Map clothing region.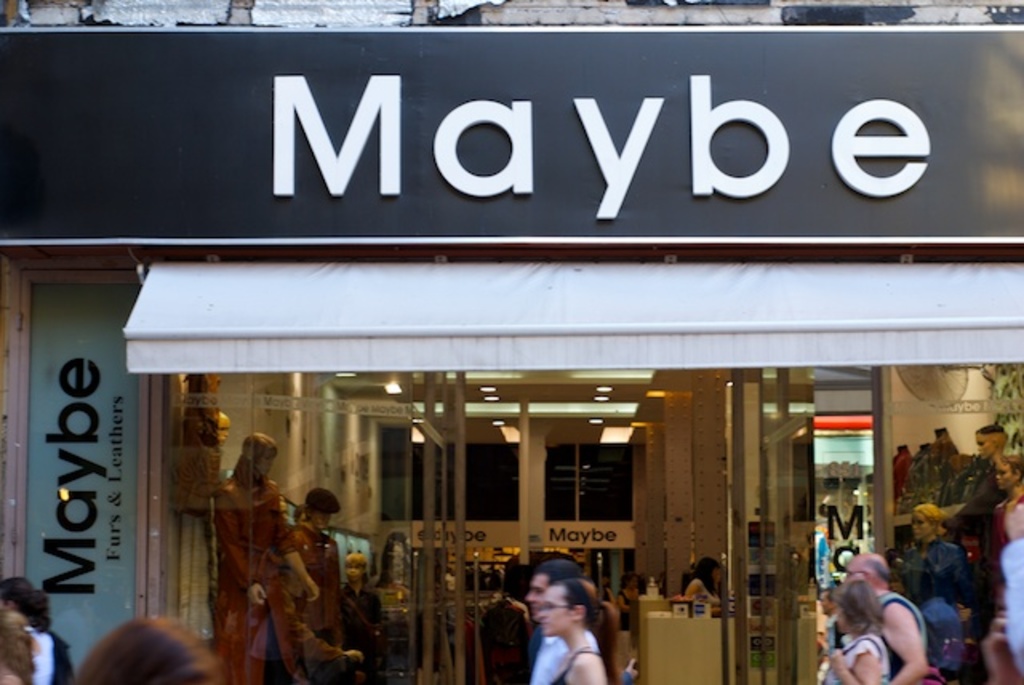
Mapped to {"left": 824, "top": 632, "right": 888, "bottom": 683}.
